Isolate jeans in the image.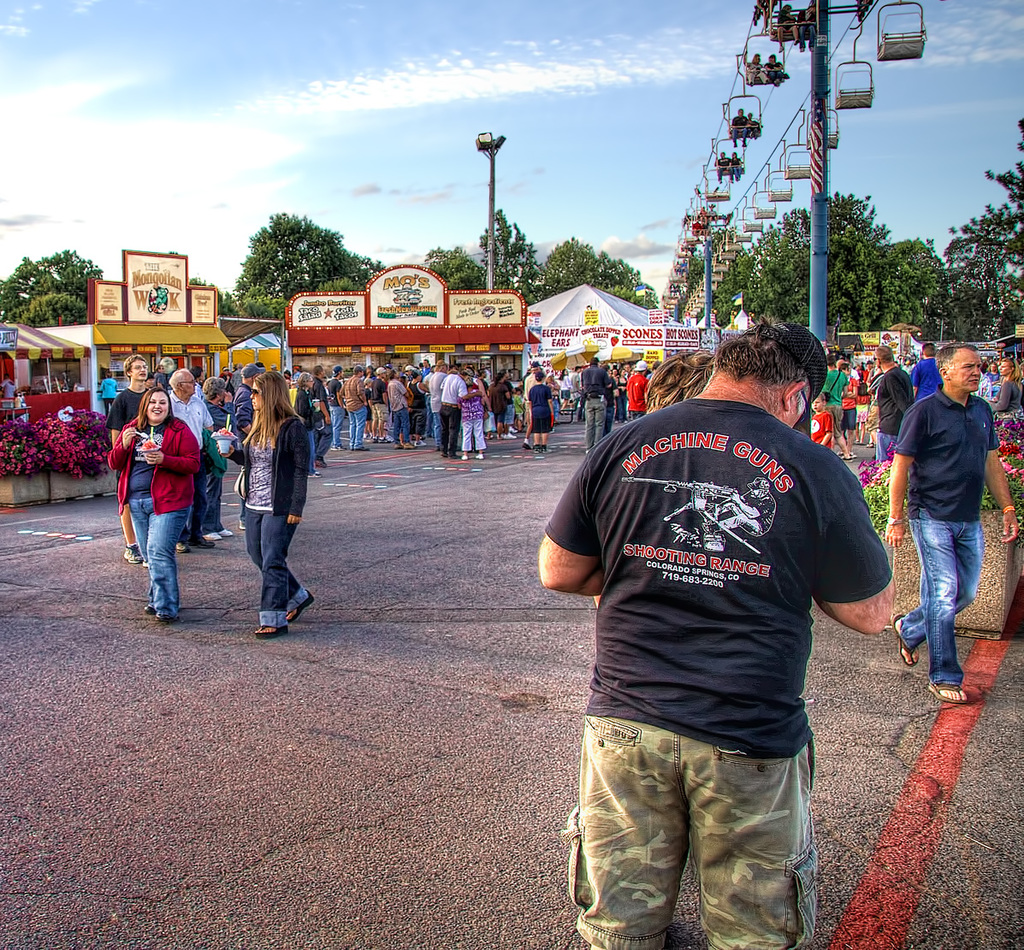
Isolated region: 617, 398, 627, 425.
